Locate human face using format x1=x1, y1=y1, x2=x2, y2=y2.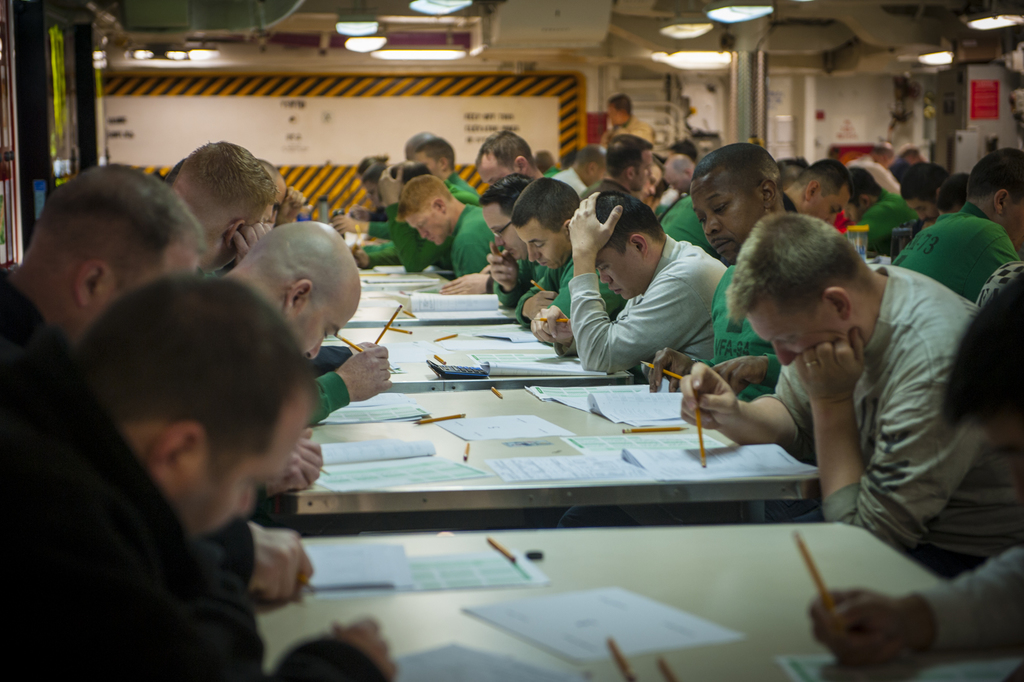
x1=908, y1=199, x2=938, y2=218.
